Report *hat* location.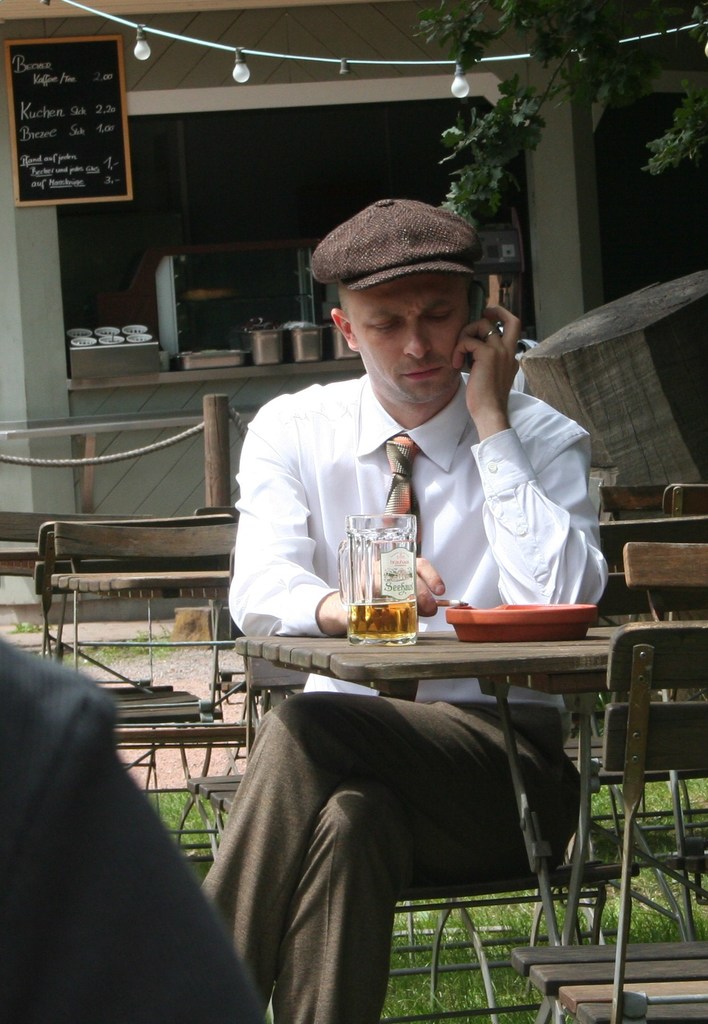
Report: region(308, 195, 484, 295).
